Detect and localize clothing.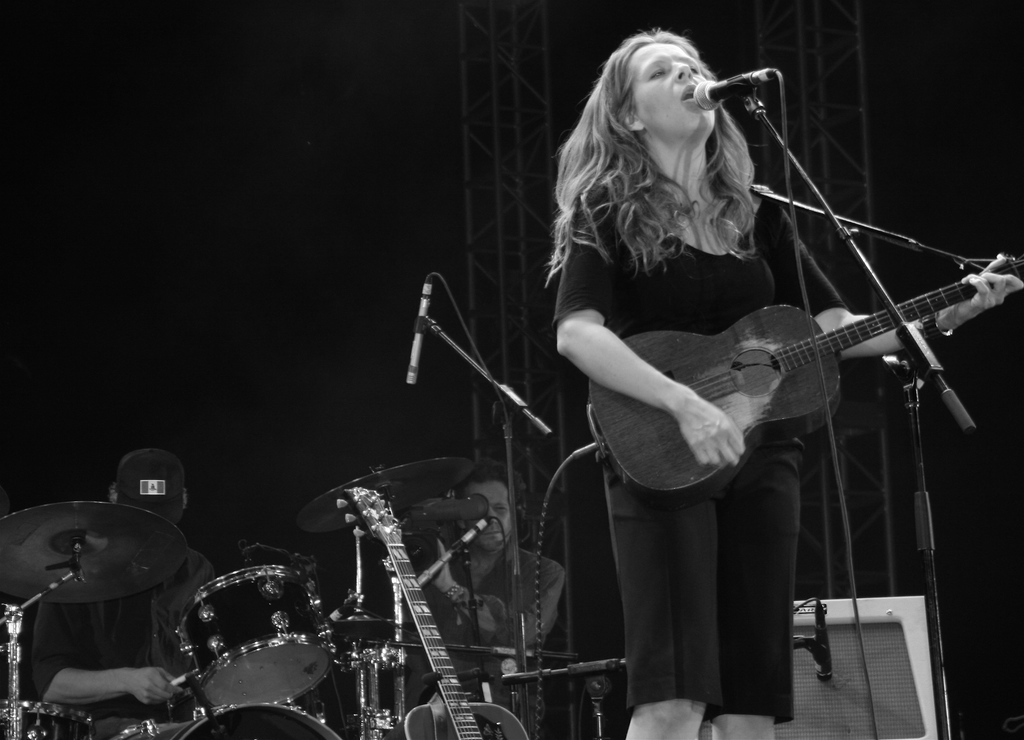
Localized at detection(383, 543, 569, 737).
